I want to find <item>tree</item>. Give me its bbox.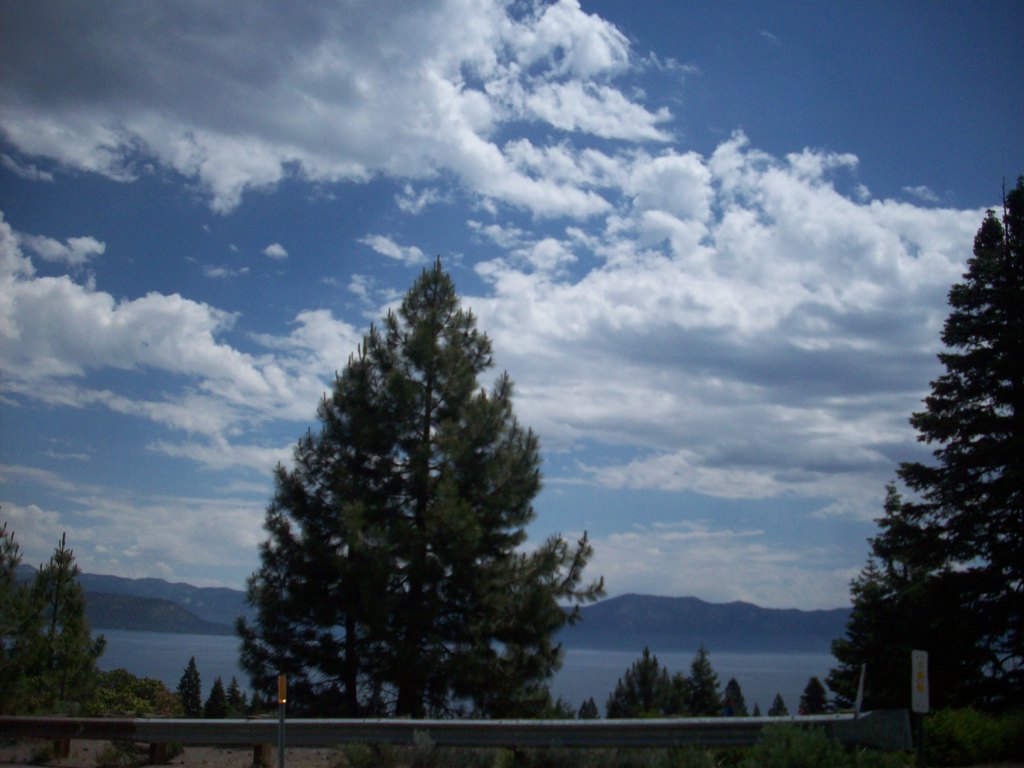
718, 672, 746, 717.
